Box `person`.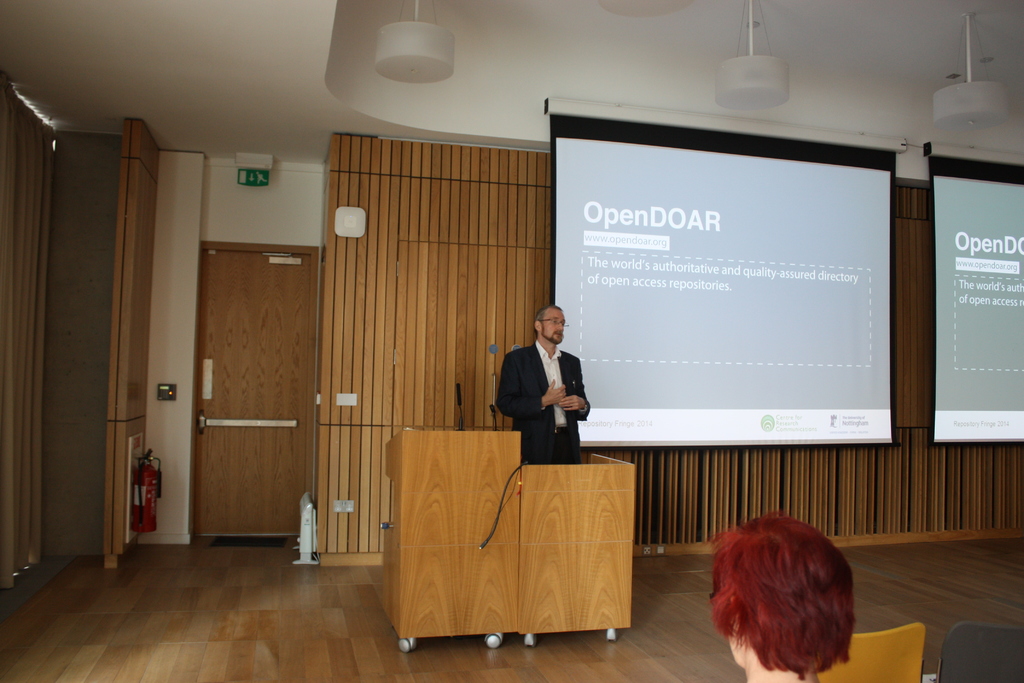
708/504/865/682.
